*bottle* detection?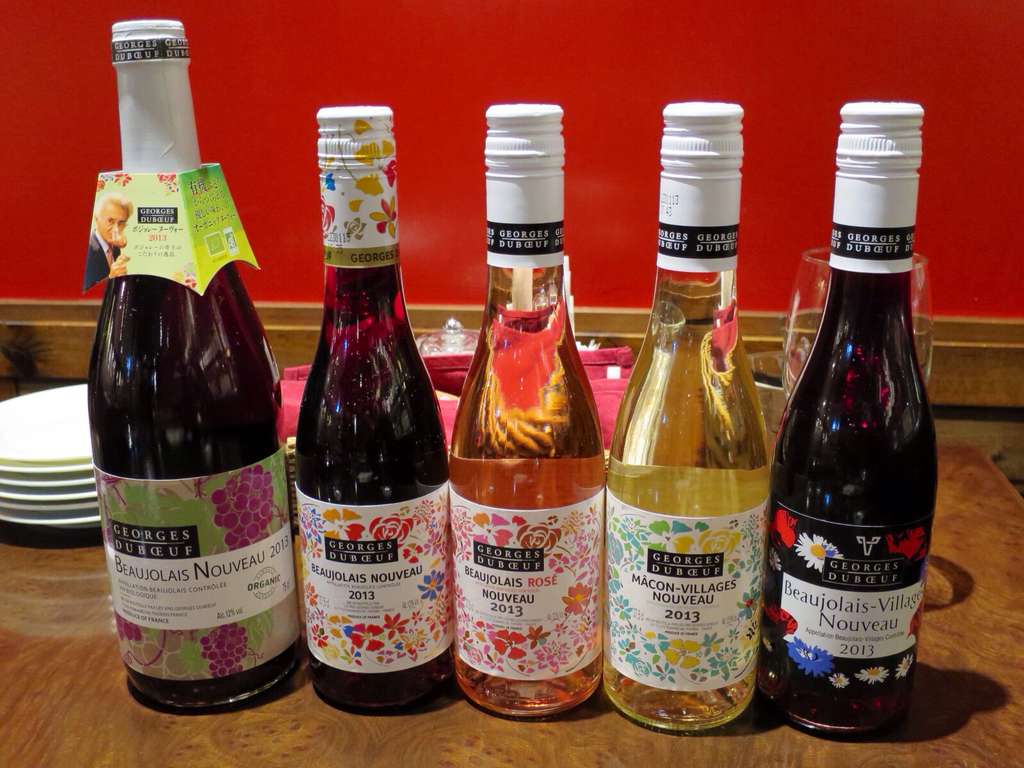
[x1=80, y1=20, x2=307, y2=720]
